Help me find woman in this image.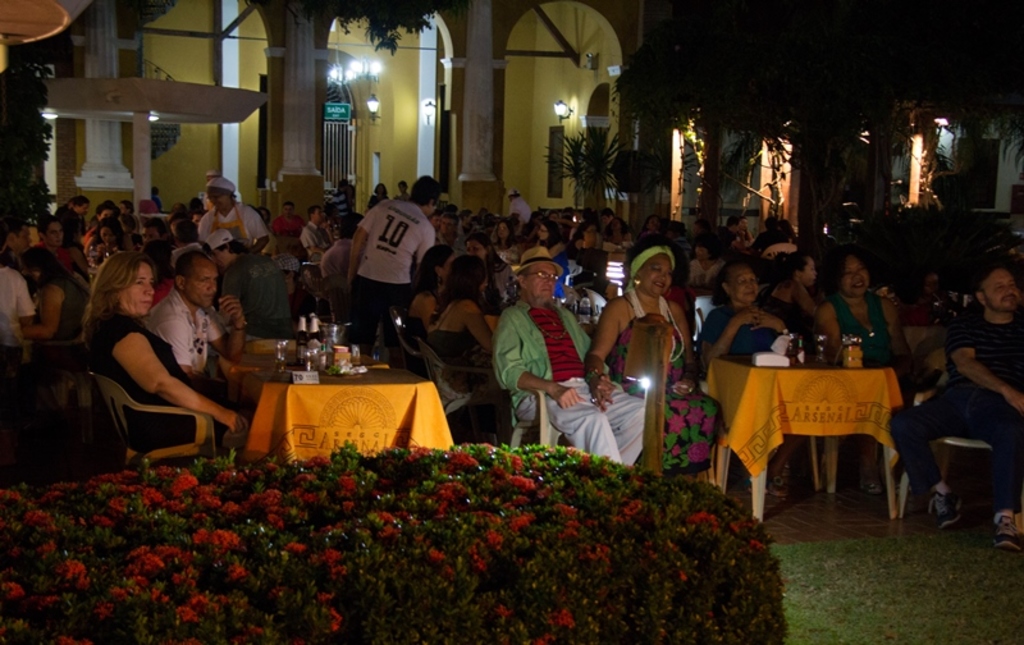
Found it: [819,243,910,494].
